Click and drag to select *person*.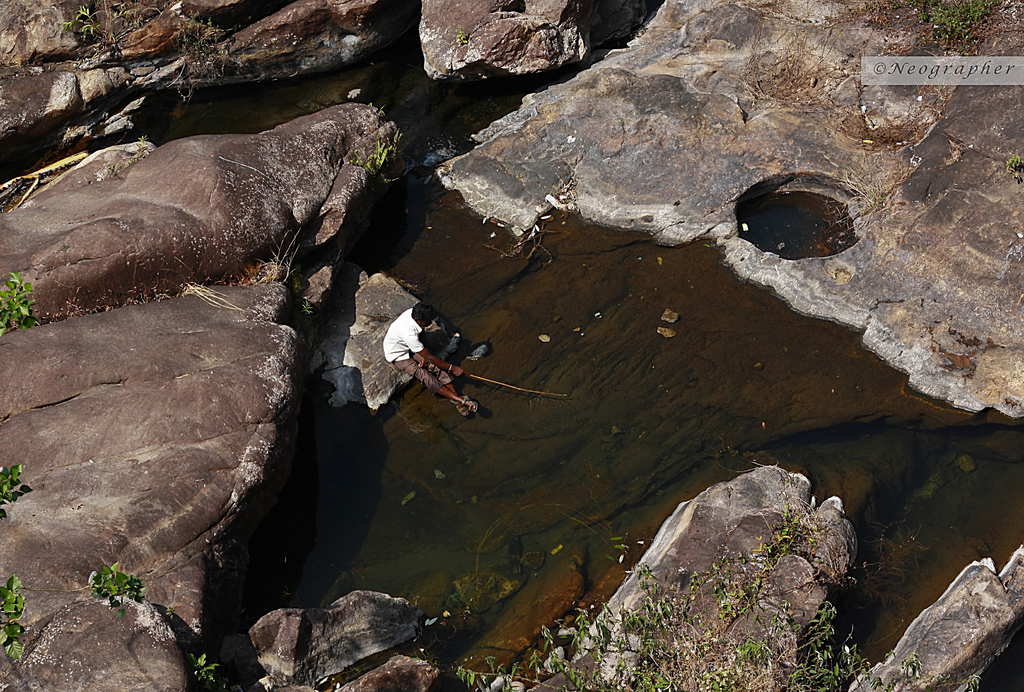
Selection: (383, 303, 477, 421).
